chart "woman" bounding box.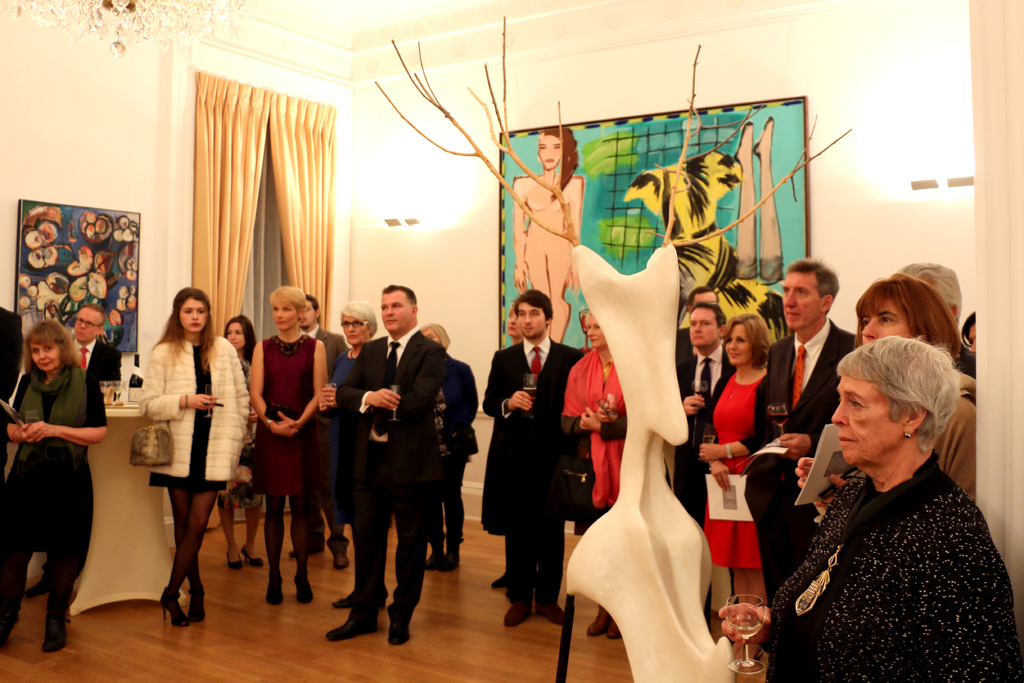
Charted: box=[422, 322, 482, 577].
